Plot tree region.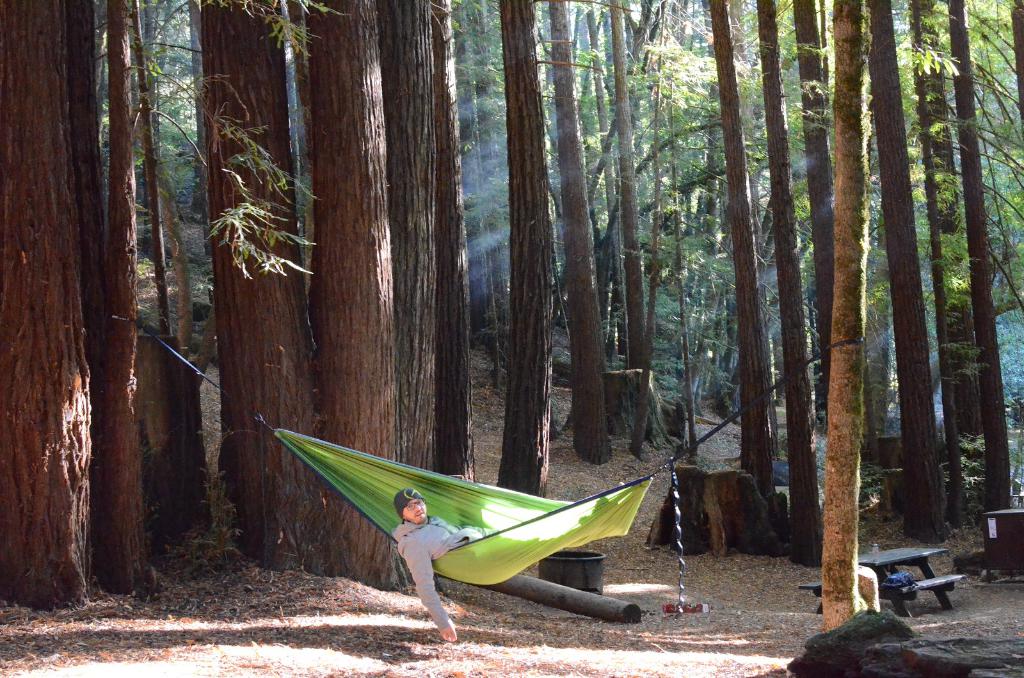
Plotted at box=[493, 3, 555, 496].
